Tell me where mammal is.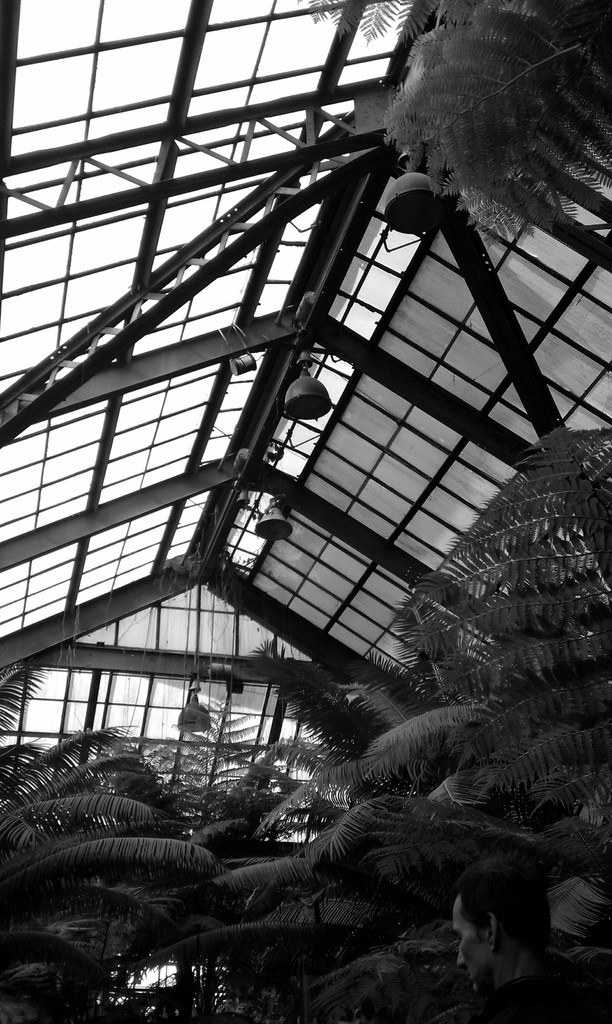
mammal is at bbox=[423, 846, 604, 1023].
